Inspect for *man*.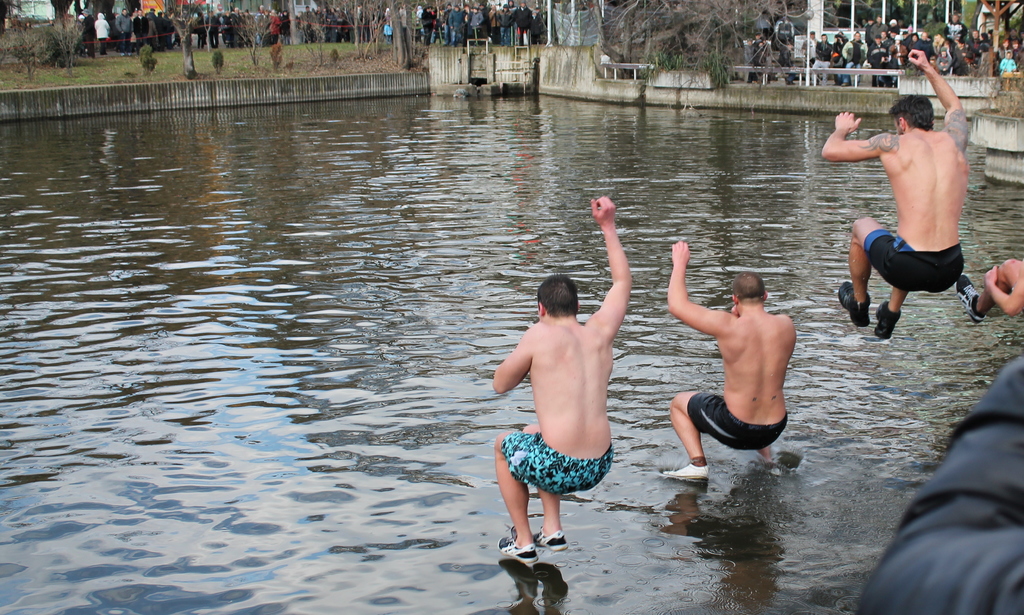
Inspection: [x1=295, y1=10, x2=301, y2=28].
